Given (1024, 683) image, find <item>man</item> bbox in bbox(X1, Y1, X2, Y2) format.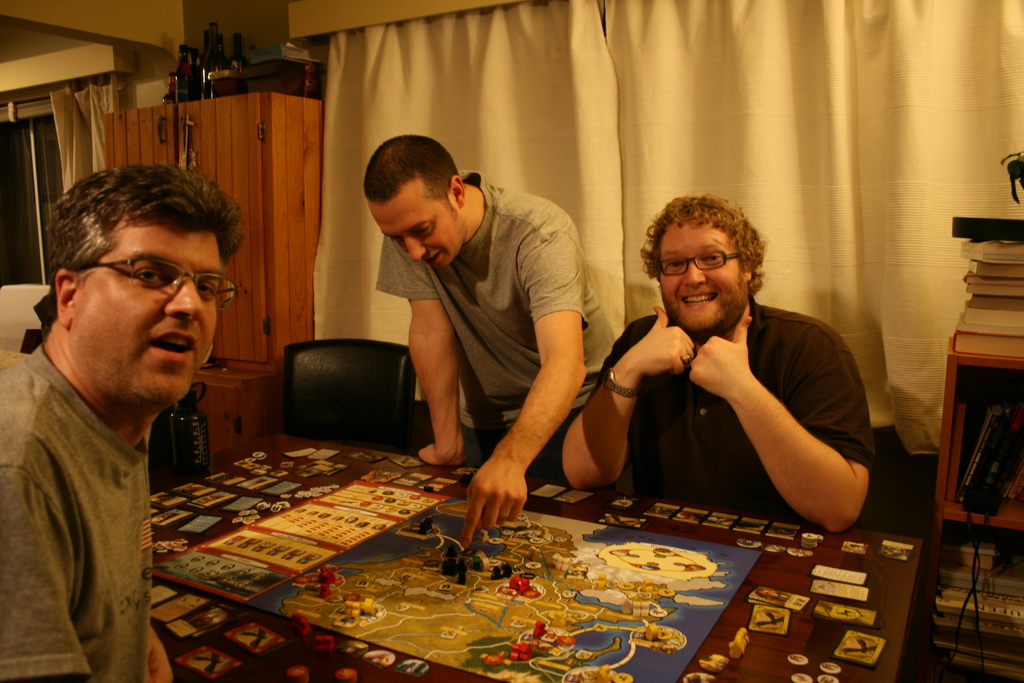
bbox(0, 163, 259, 655).
